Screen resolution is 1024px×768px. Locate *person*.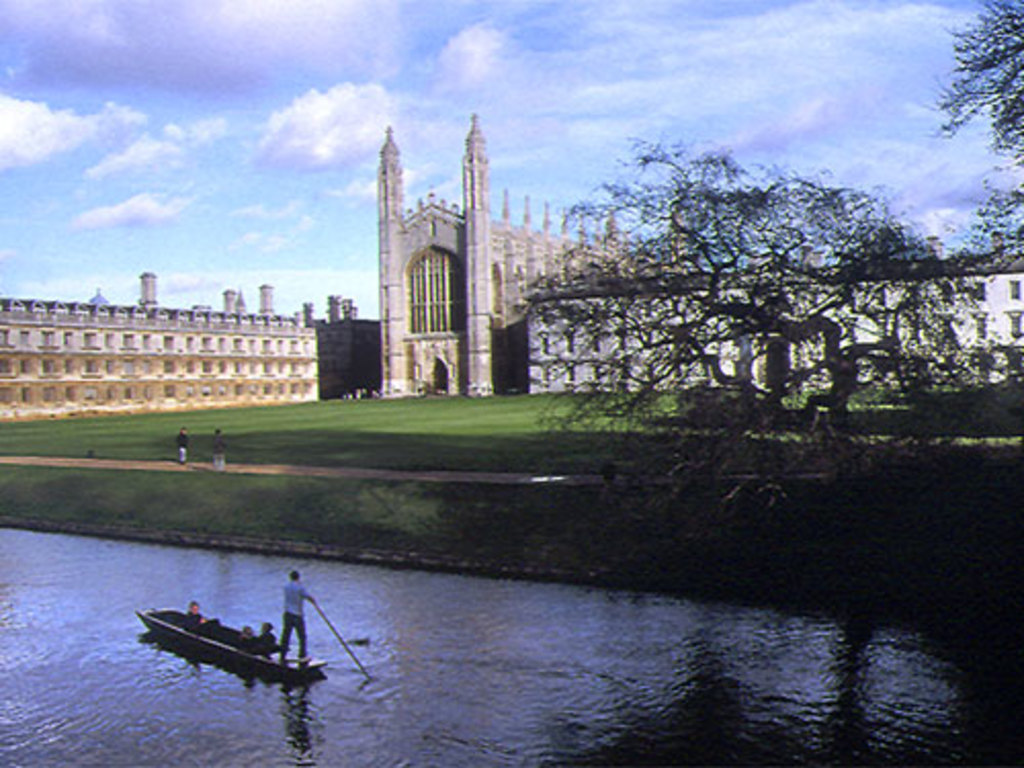
rect(274, 569, 317, 666).
